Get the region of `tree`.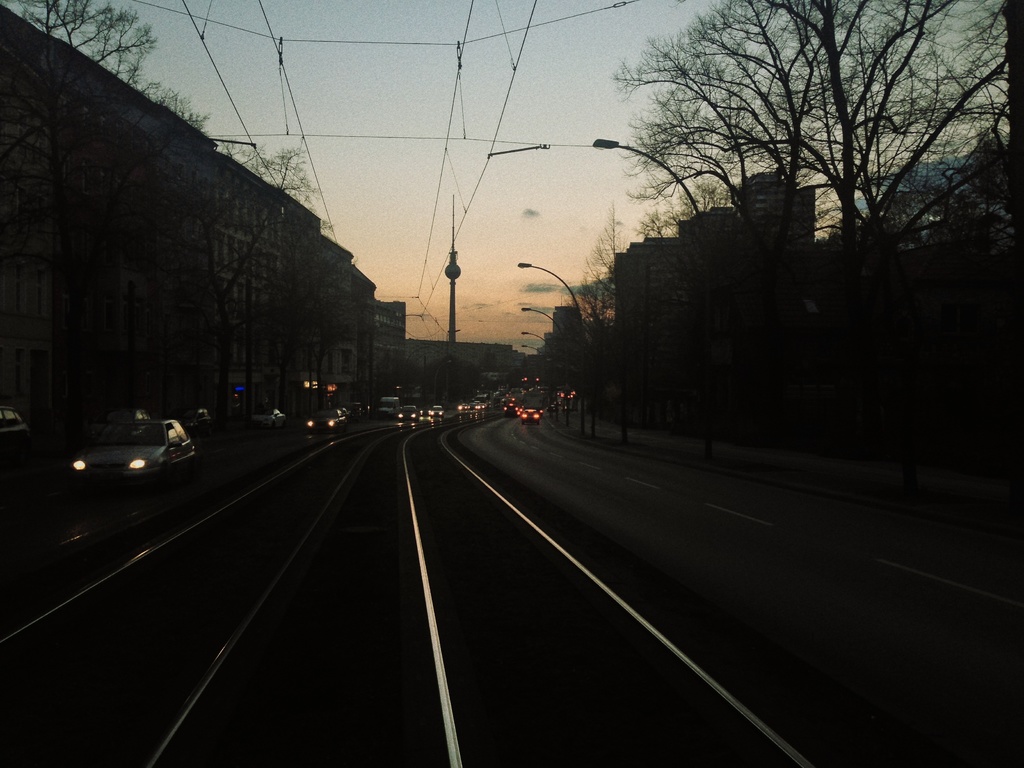
372 351 419 385.
